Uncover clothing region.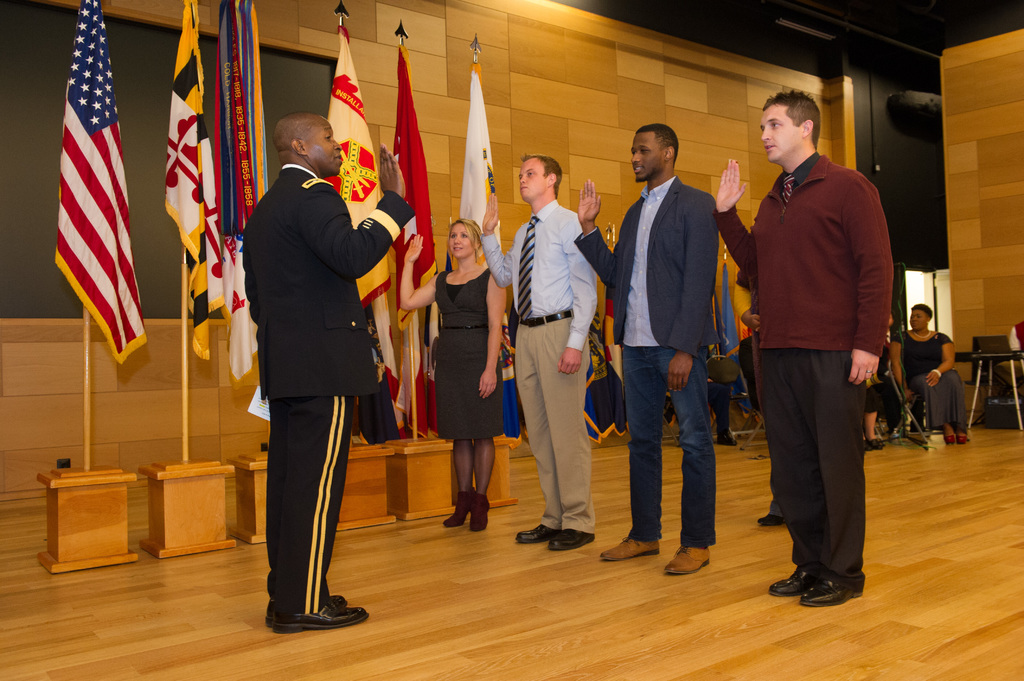
Uncovered: detection(234, 104, 387, 616).
